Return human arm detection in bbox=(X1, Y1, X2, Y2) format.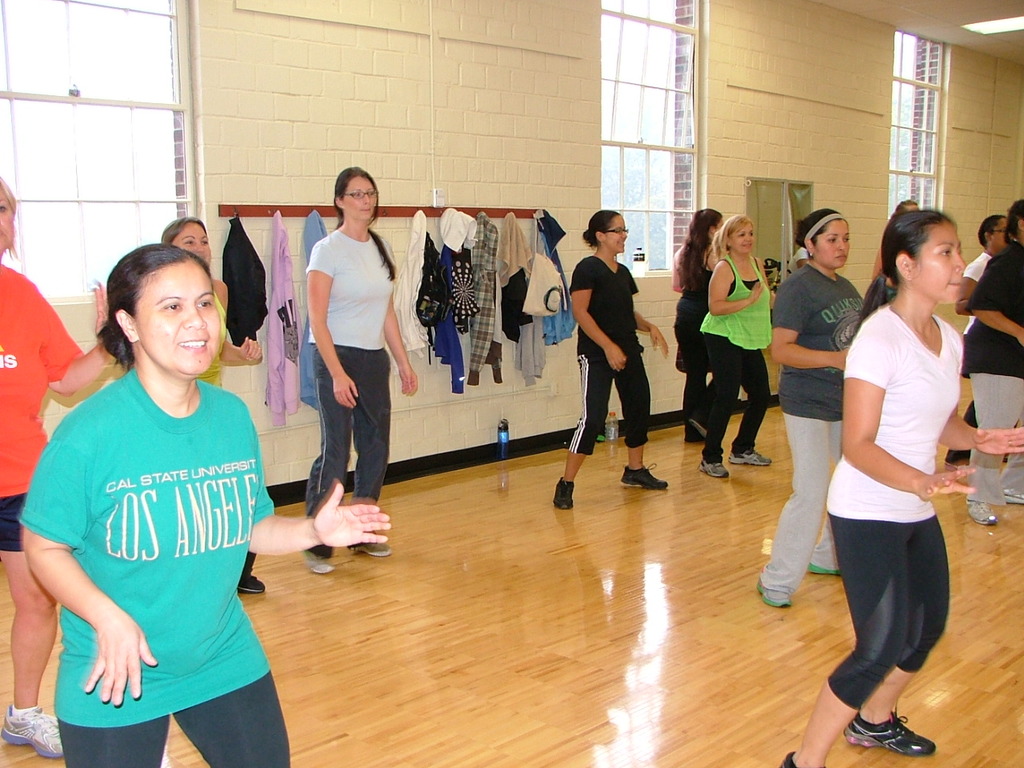
bbox=(766, 278, 846, 374).
